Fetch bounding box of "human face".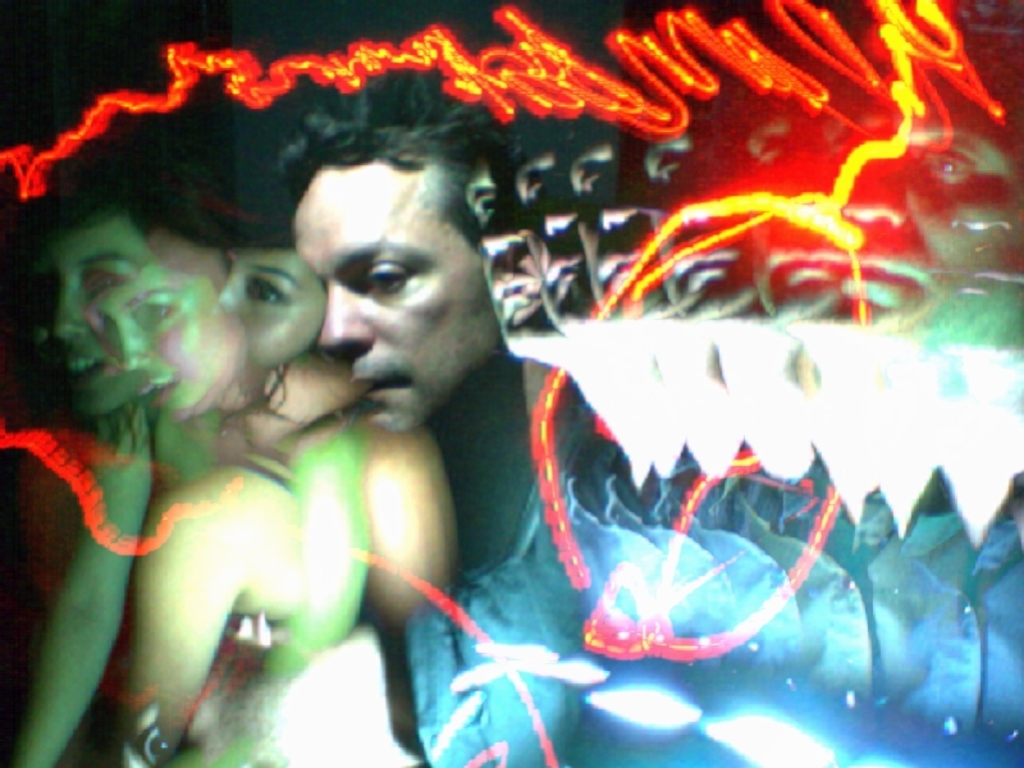
Bbox: BBox(293, 157, 503, 431).
